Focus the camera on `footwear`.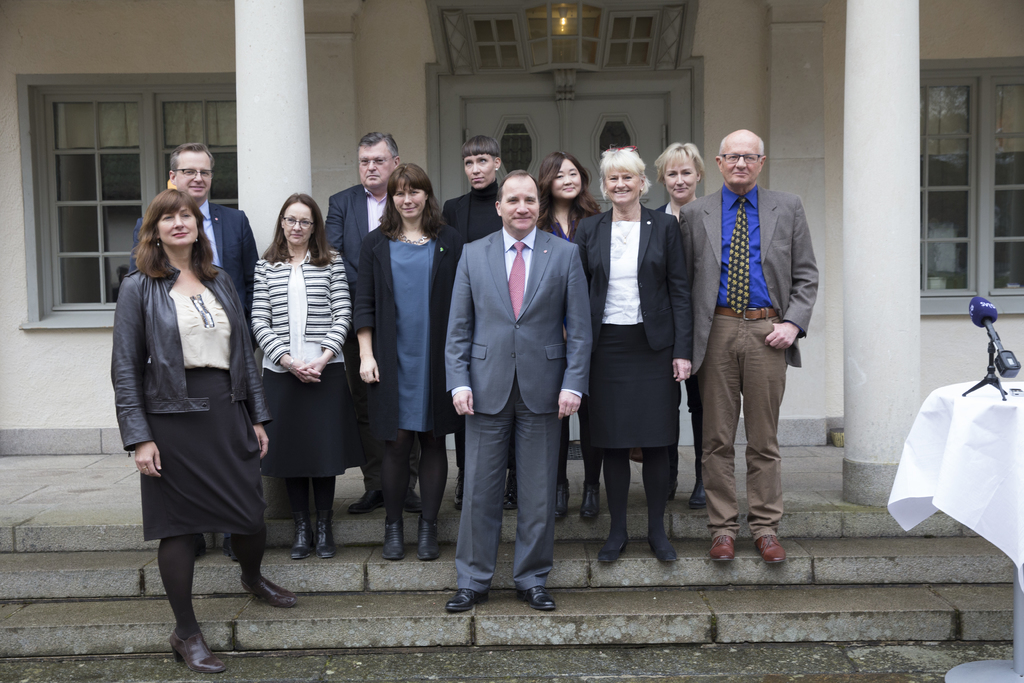
Focus region: select_region(404, 490, 422, 513).
